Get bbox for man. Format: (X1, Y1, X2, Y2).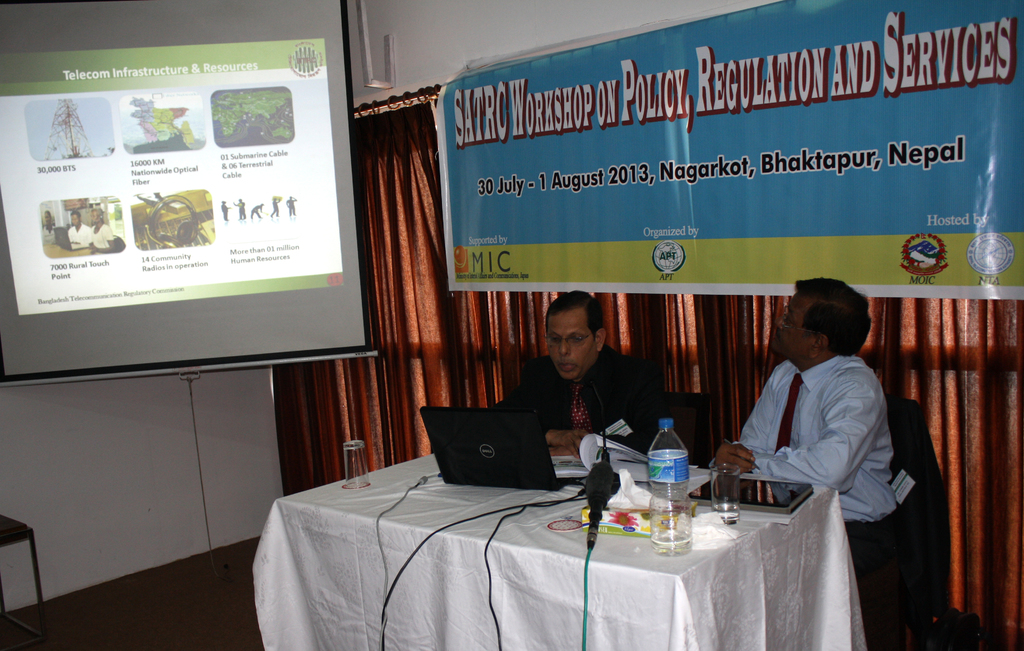
(509, 289, 675, 459).
